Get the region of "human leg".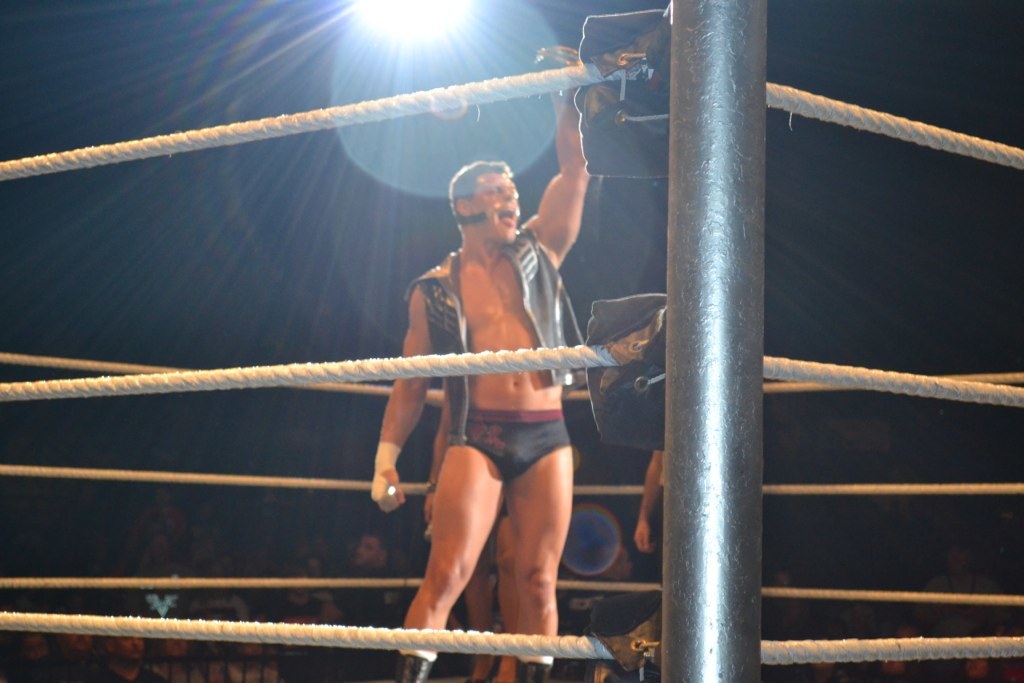
399/439/507/678.
